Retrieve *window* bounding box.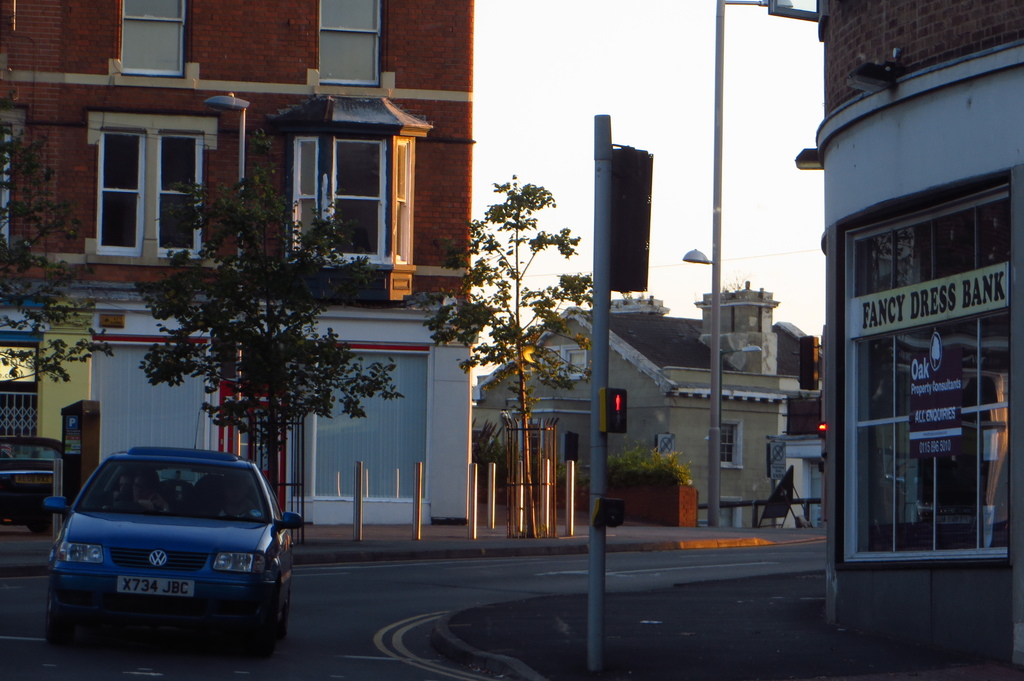
Bounding box: bbox(285, 136, 415, 267).
